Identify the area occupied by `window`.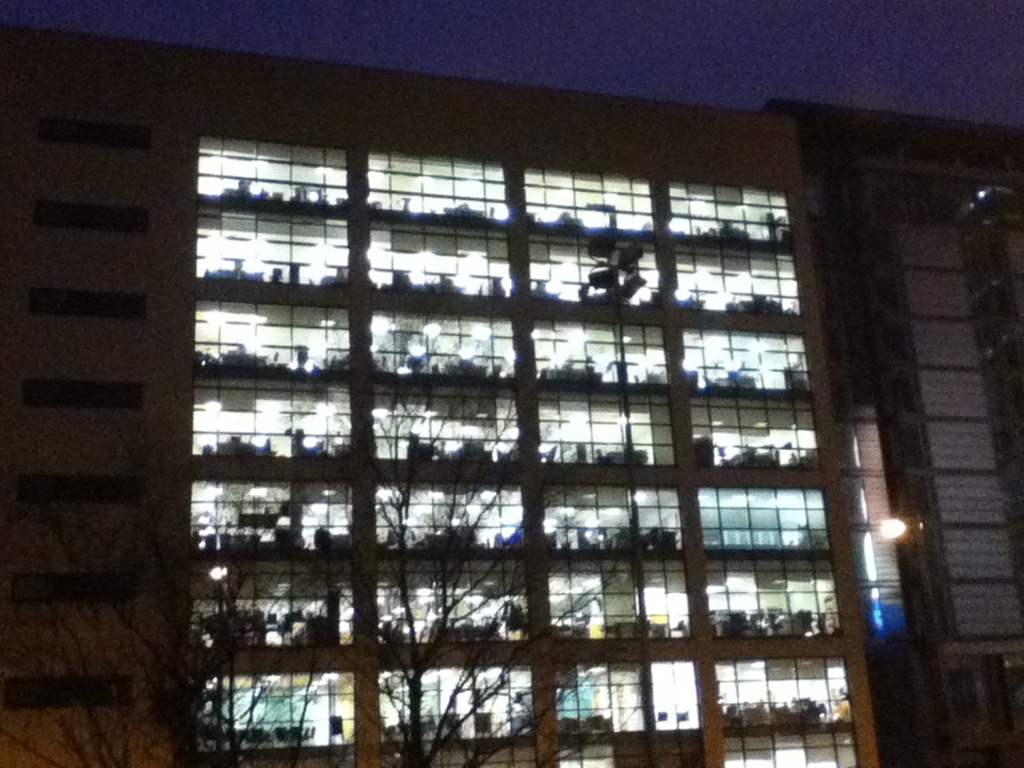
Area: bbox=[370, 479, 528, 556].
